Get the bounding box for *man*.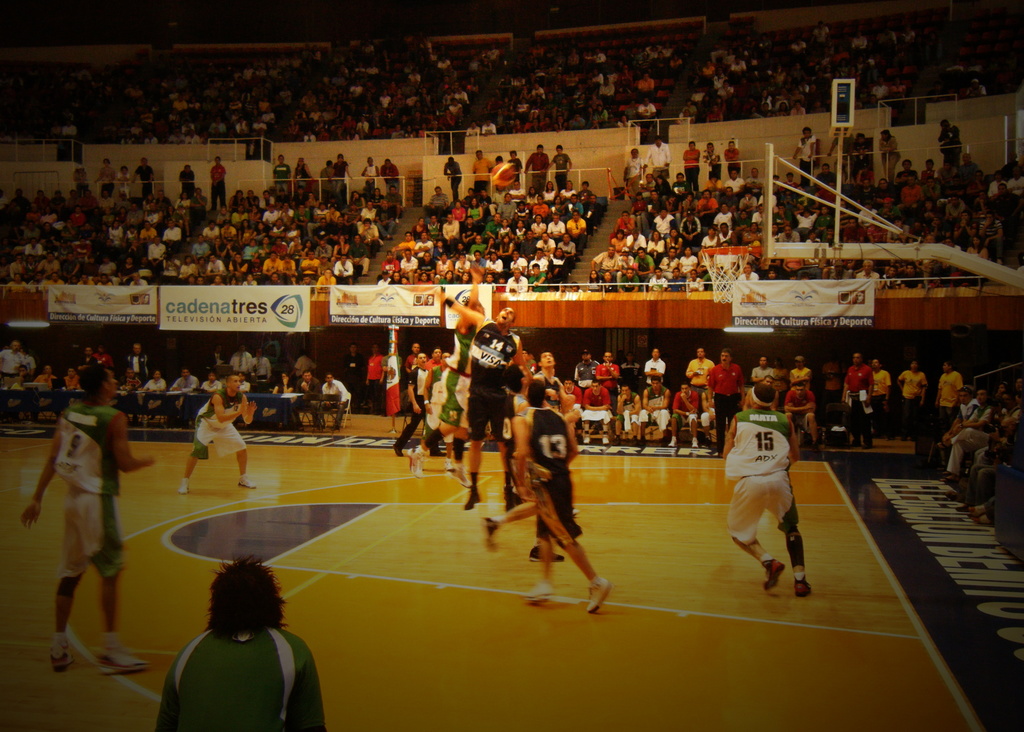
bbox(565, 195, 582, 215).
